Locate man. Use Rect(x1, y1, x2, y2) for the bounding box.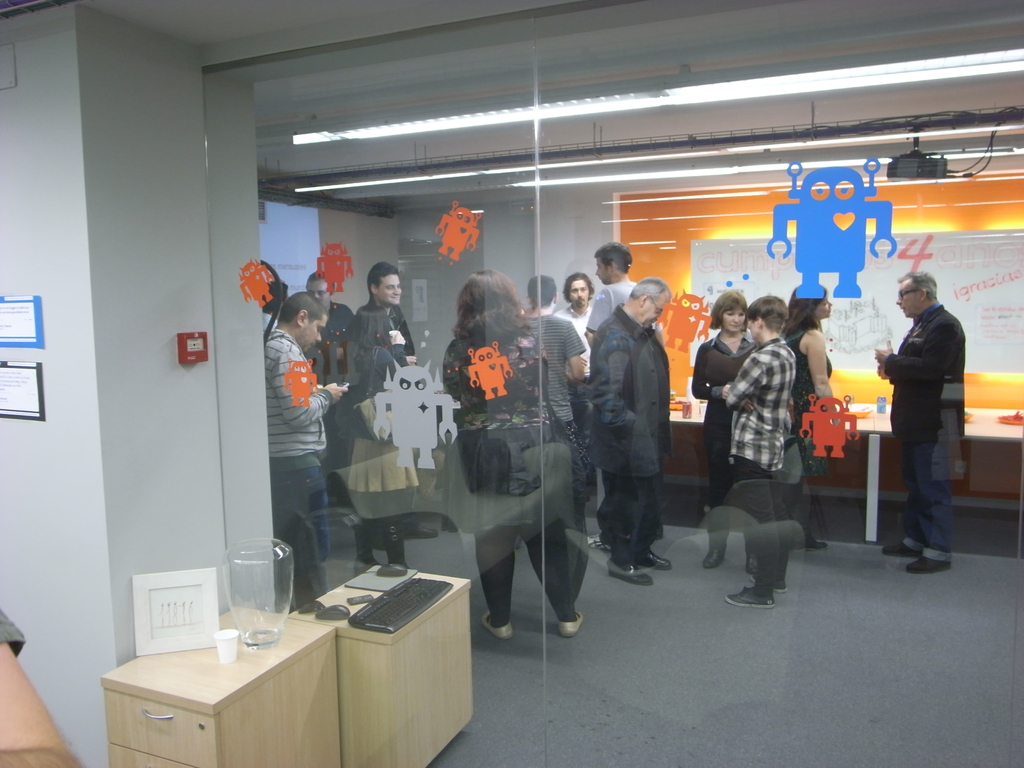
Rect(293, 267, 354, 546).
